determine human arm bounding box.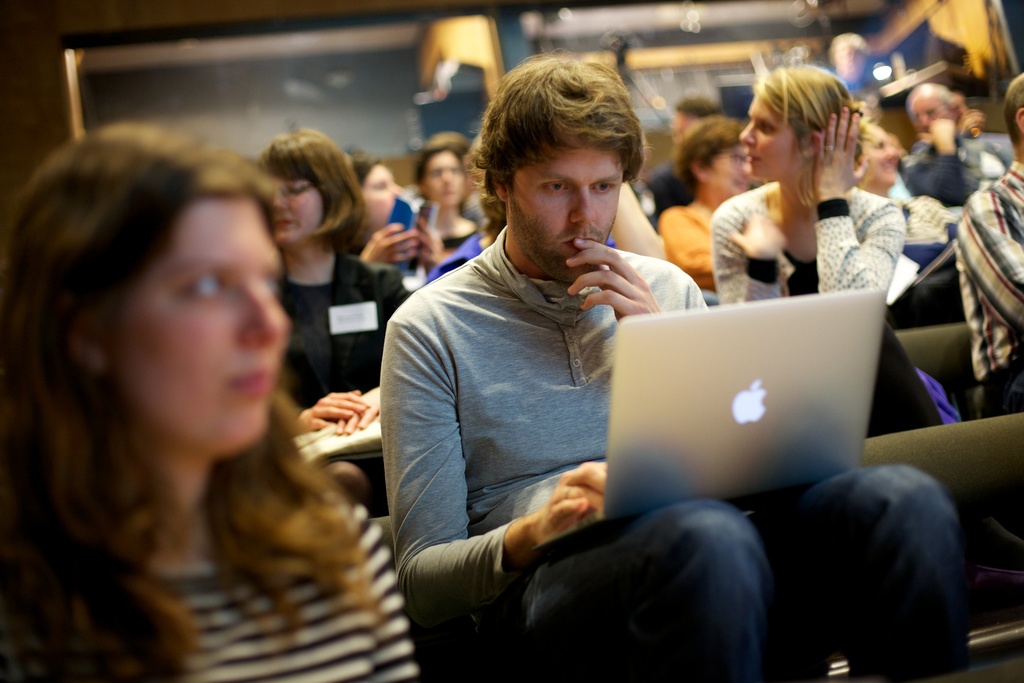
Determined: pyautogui.locateOnScreen(957, 191, 1023, 333).
